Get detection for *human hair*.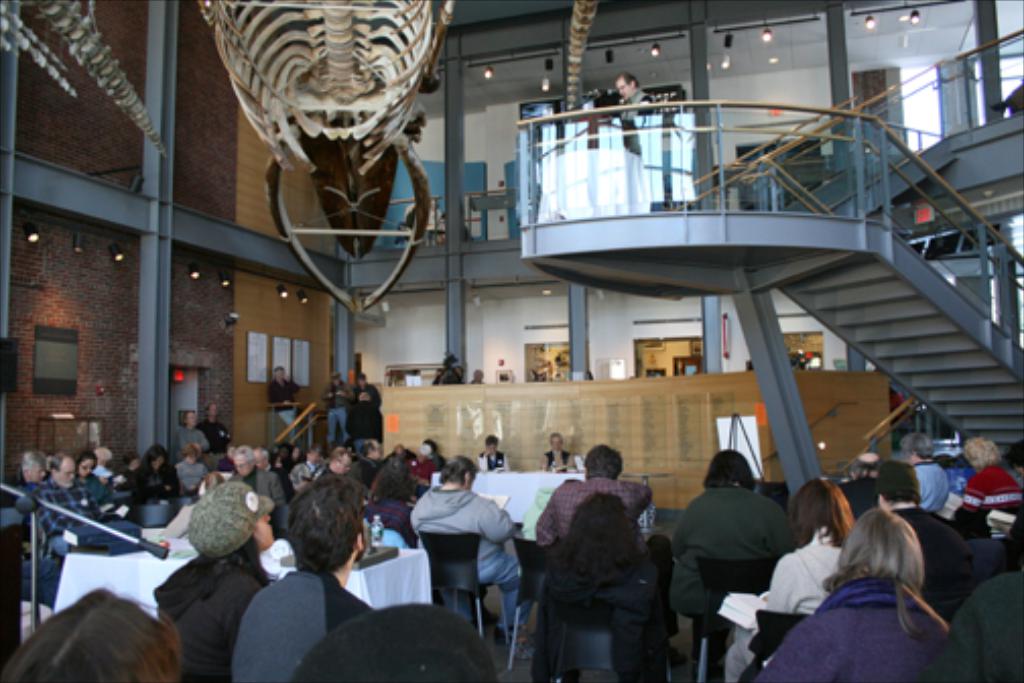
Detection: [x1=906, y1=433, x2=937, y2=459].
